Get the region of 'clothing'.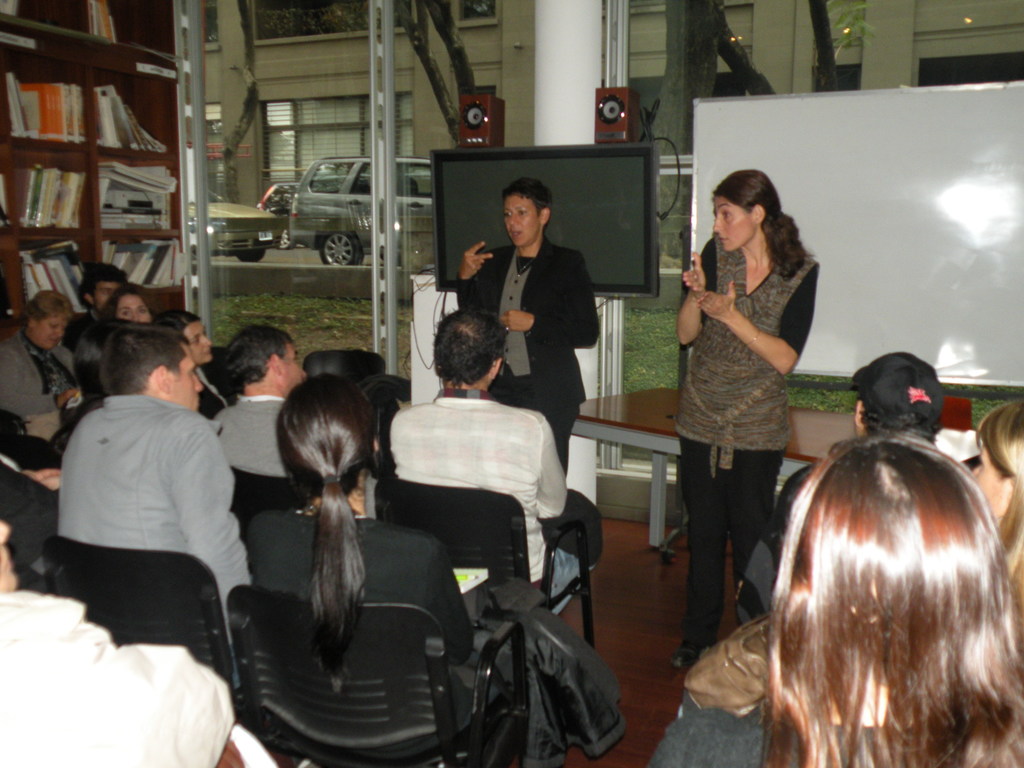
(738,456,813,630).
